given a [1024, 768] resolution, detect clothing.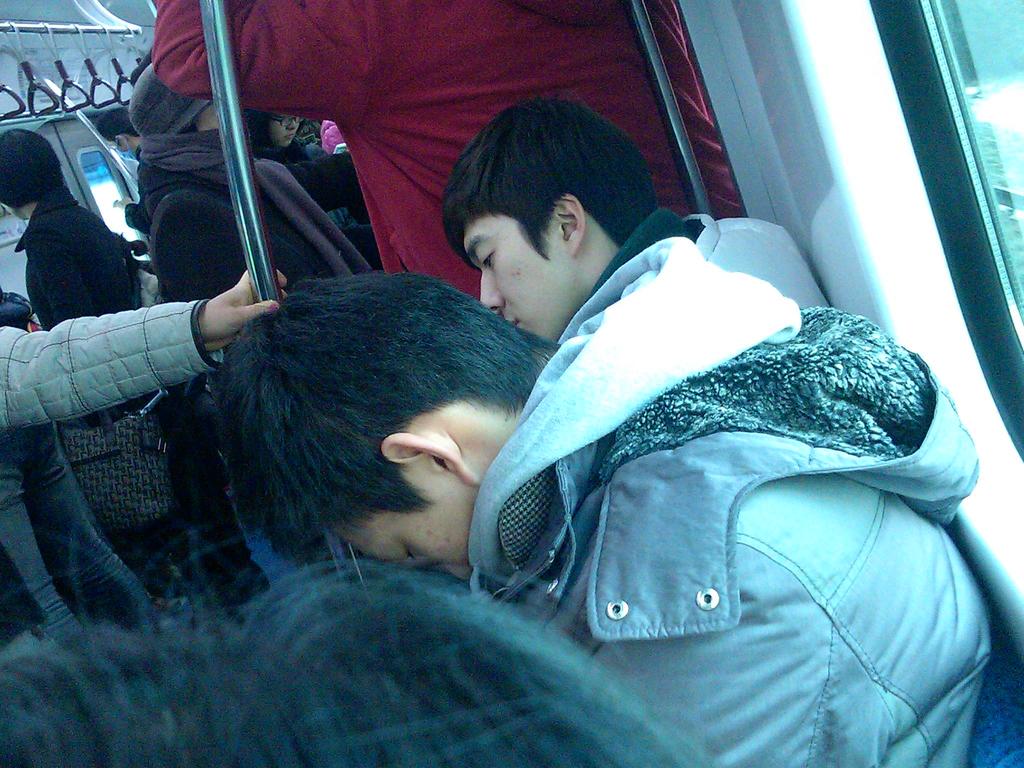
select_region(554, 211, 843, 327).
